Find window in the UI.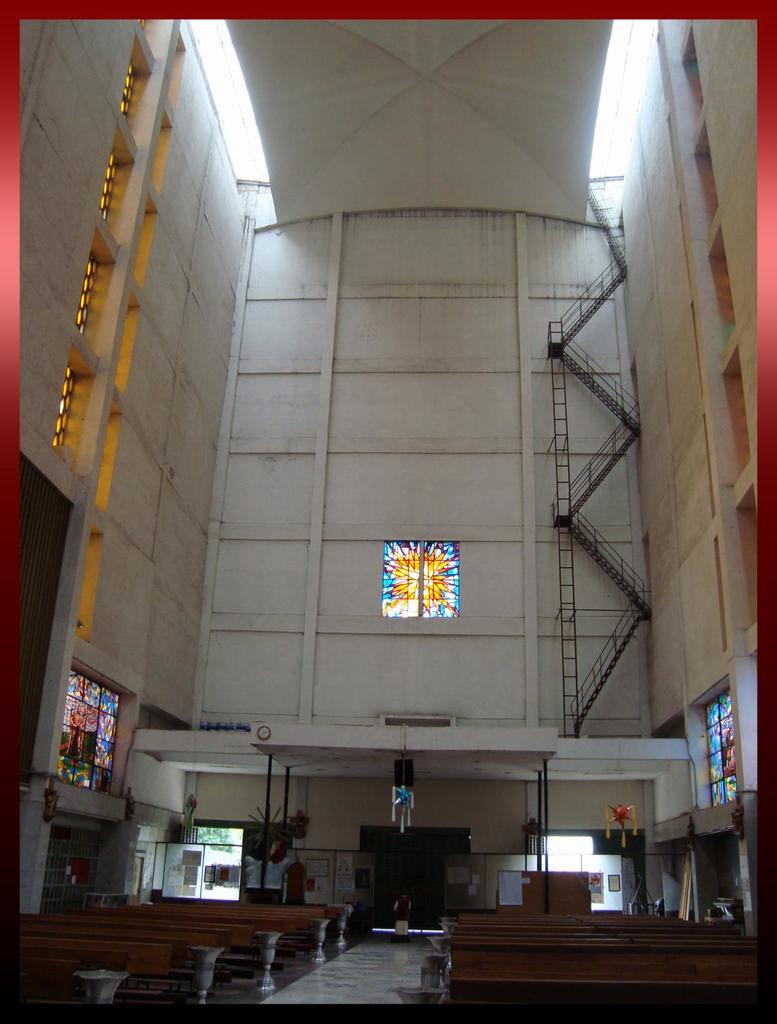
UI element at [122, 61, 132, 128].
